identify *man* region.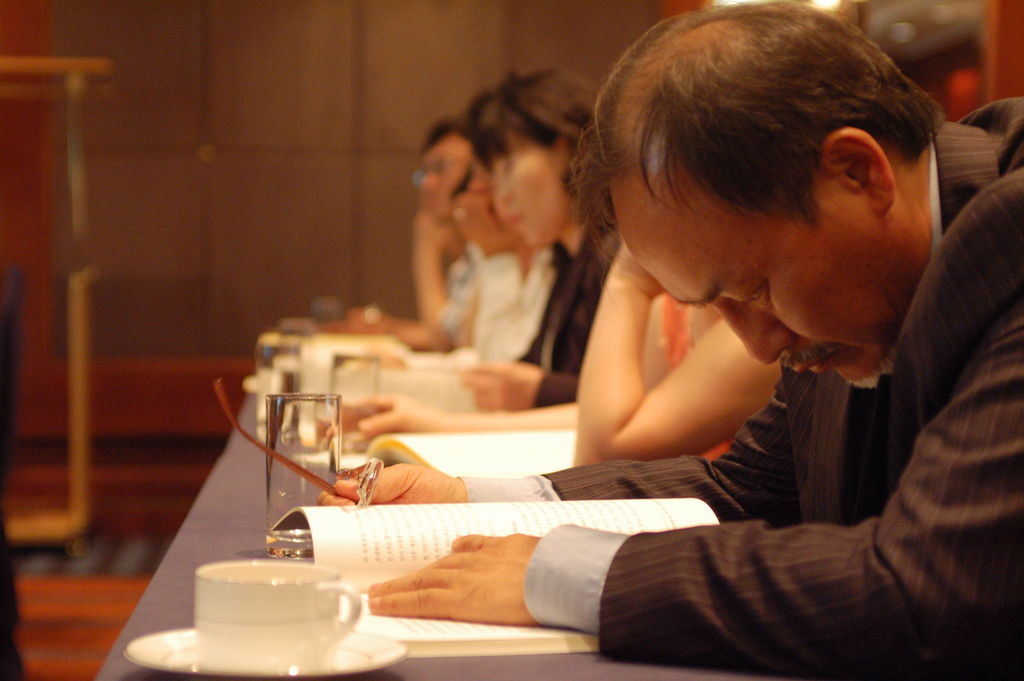
Region: {"left": 321, "top": 119, "right": 498, "bottom": 348}.
